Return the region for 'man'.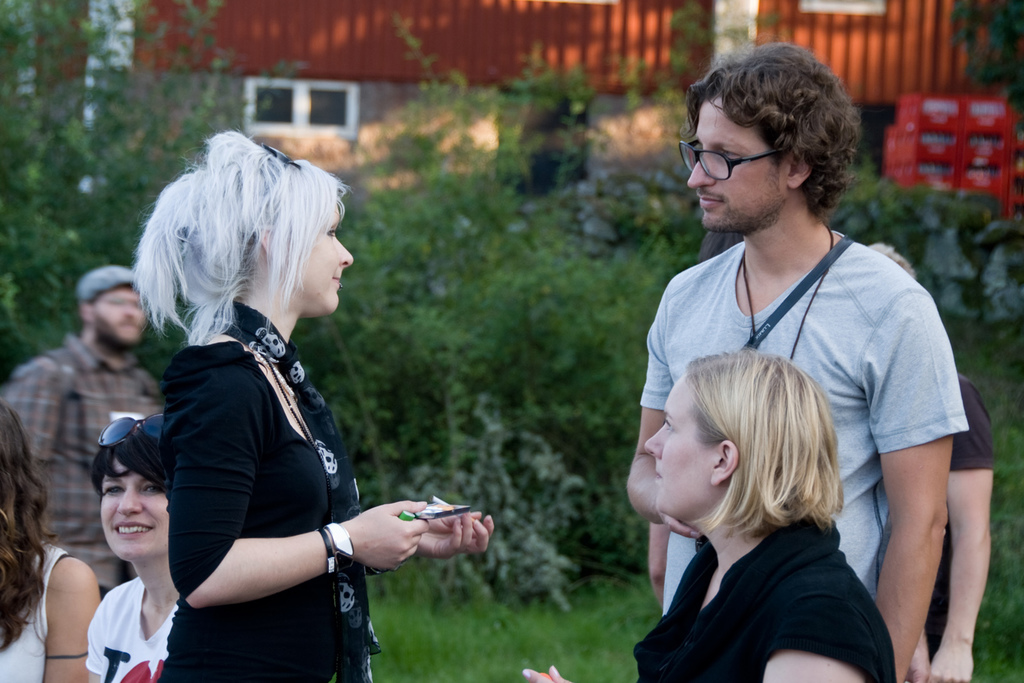
<box>867,241,994,682</box>.
